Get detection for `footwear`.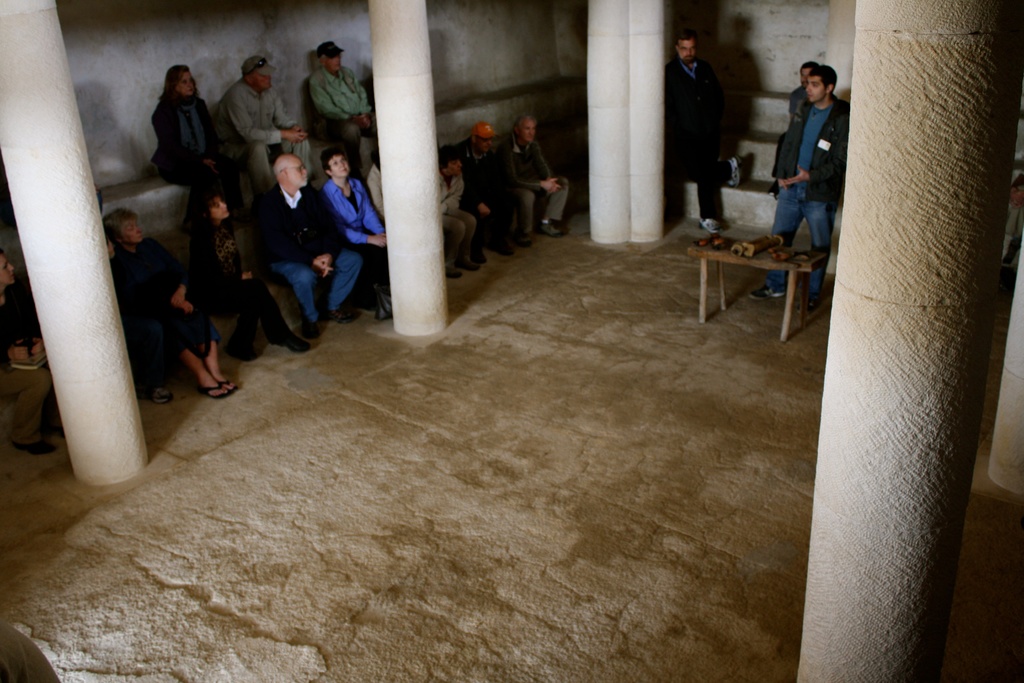
Detection: (left=698, top=219, right=726, bottom=231).
